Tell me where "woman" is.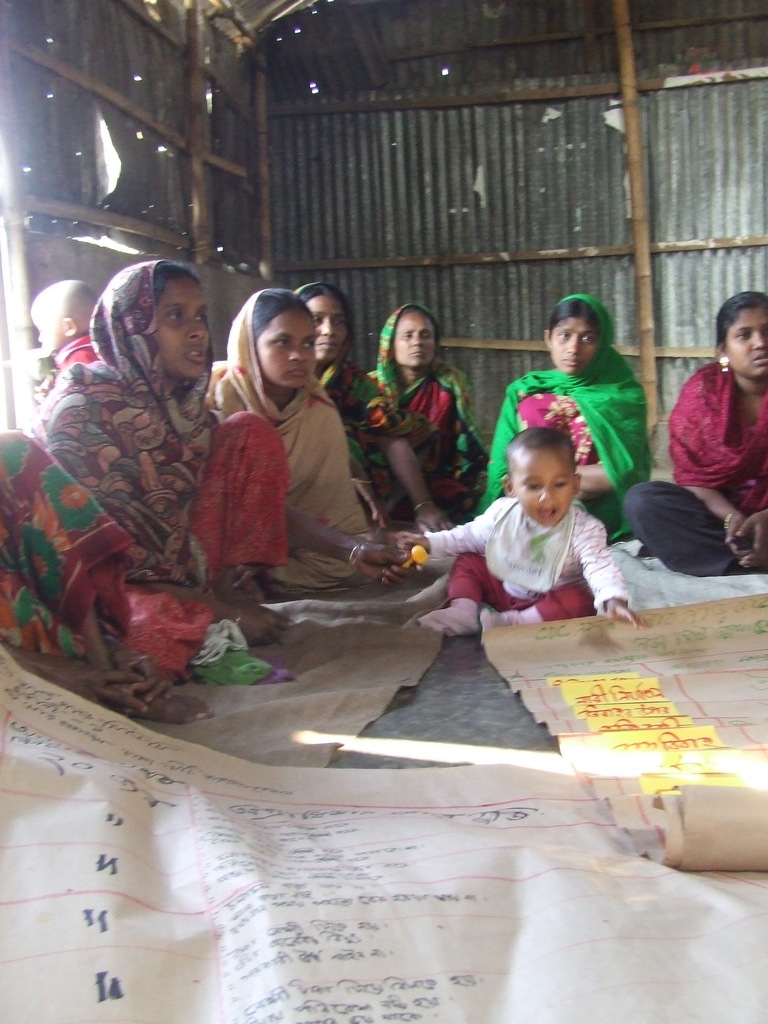
"woman" is at <region>185, 284, 385, 607</region>.
